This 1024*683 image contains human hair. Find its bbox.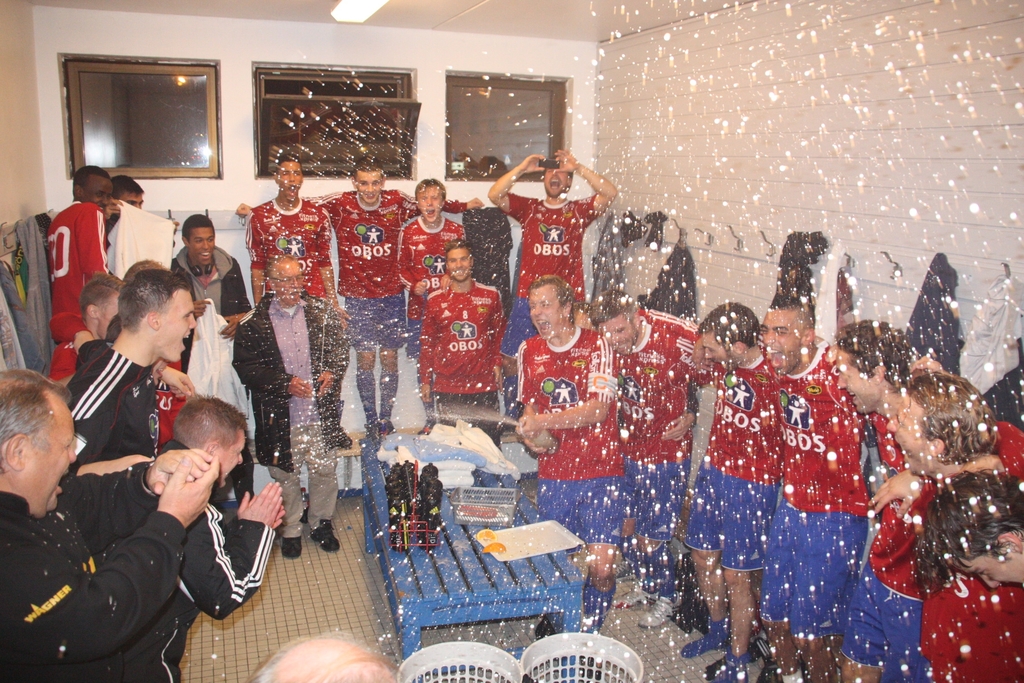
Rect(113, 272, 191, 334).
